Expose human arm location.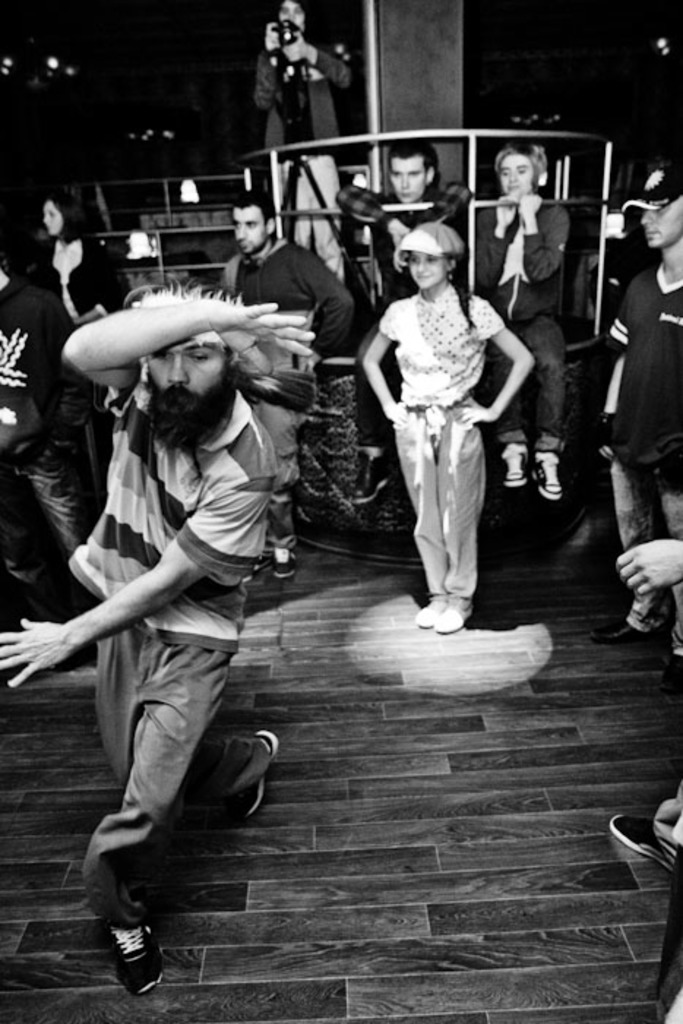
Exposed at 518, 193, 570, 278.
